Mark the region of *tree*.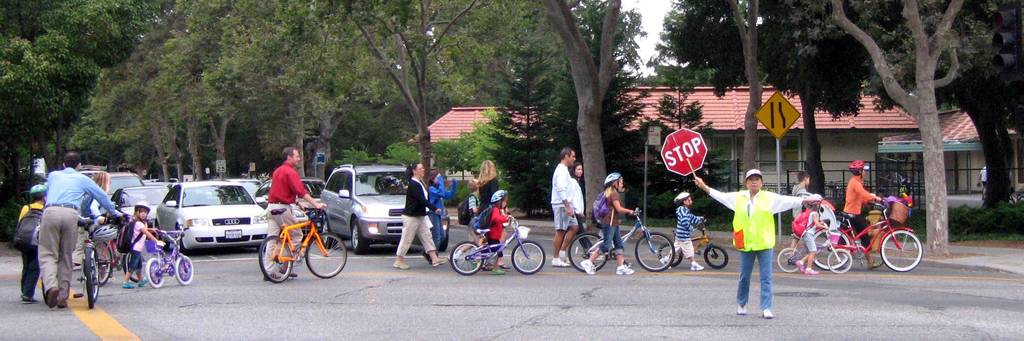
Region: region(422, 109, 497, 186).
